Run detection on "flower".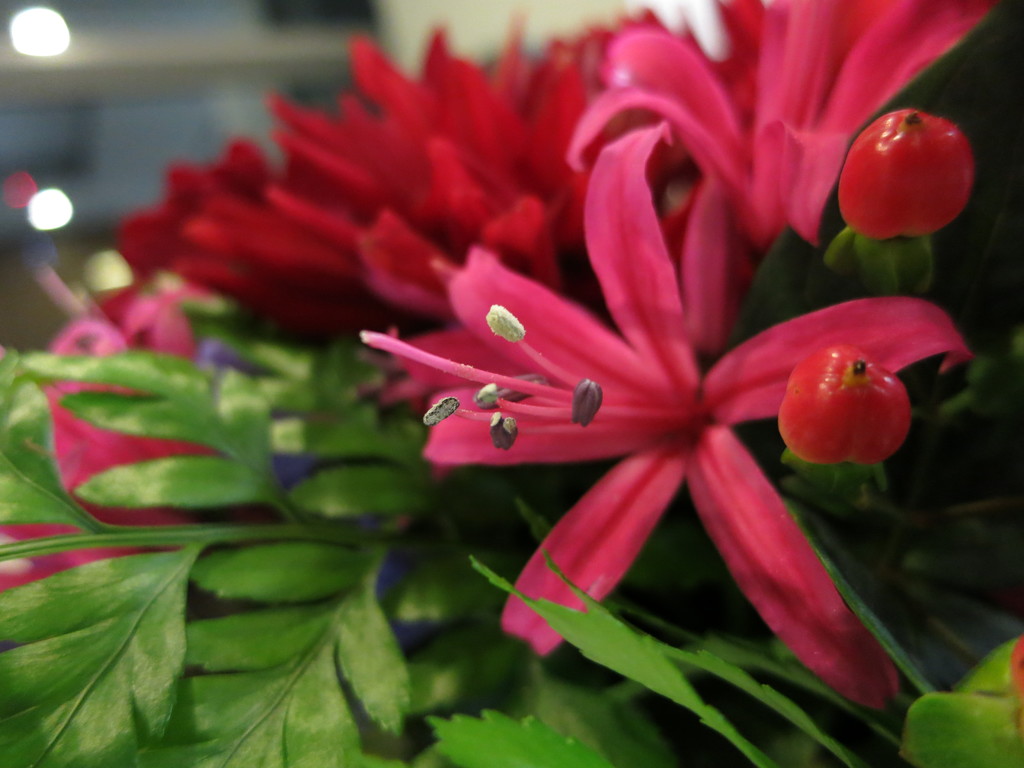
Result: box=[394, 193, 908, 673].
